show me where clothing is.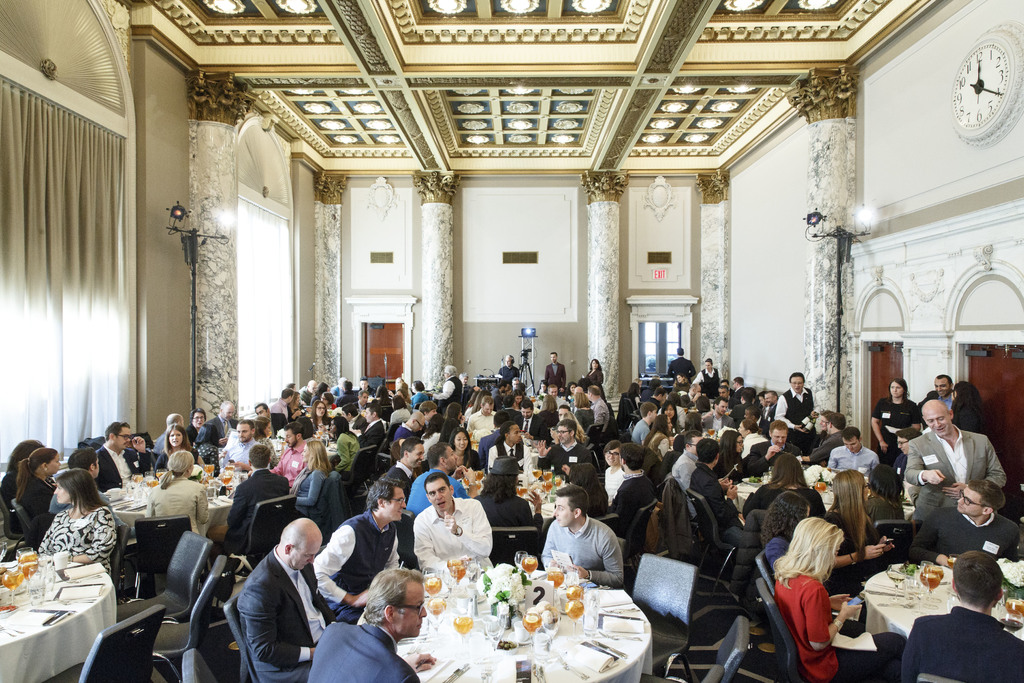
clothing is at rect(204, 468, 289, 555).
